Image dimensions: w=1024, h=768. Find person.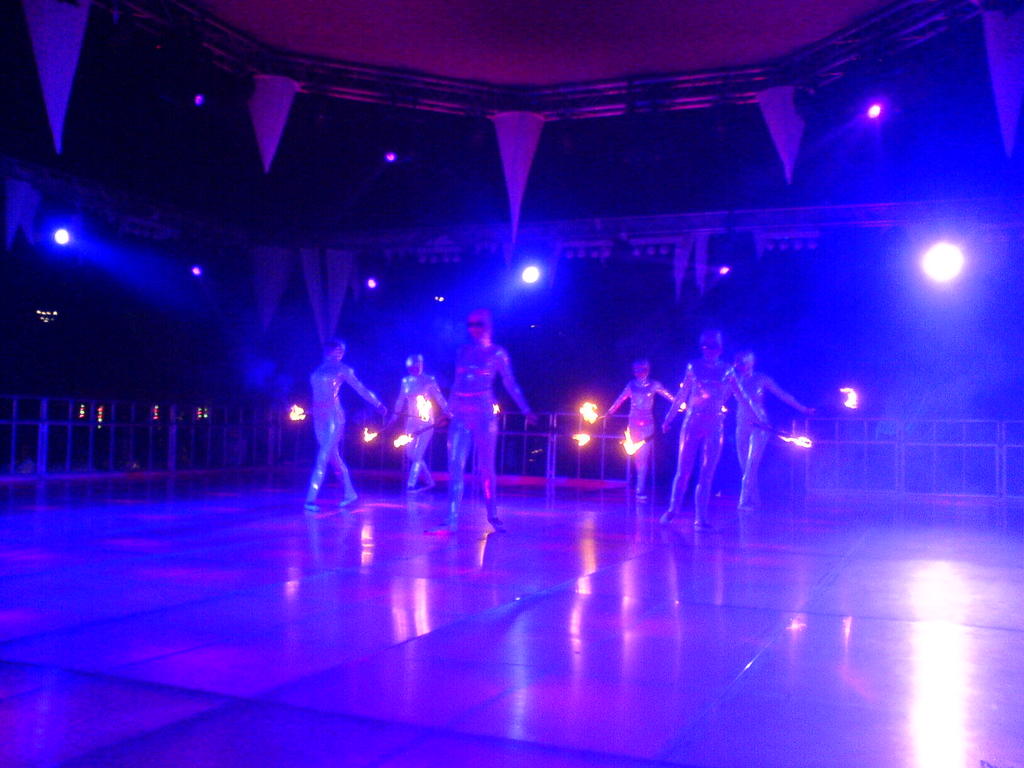
{"left": 728, "top": 352, "right": 825, "bottom": 516}.
